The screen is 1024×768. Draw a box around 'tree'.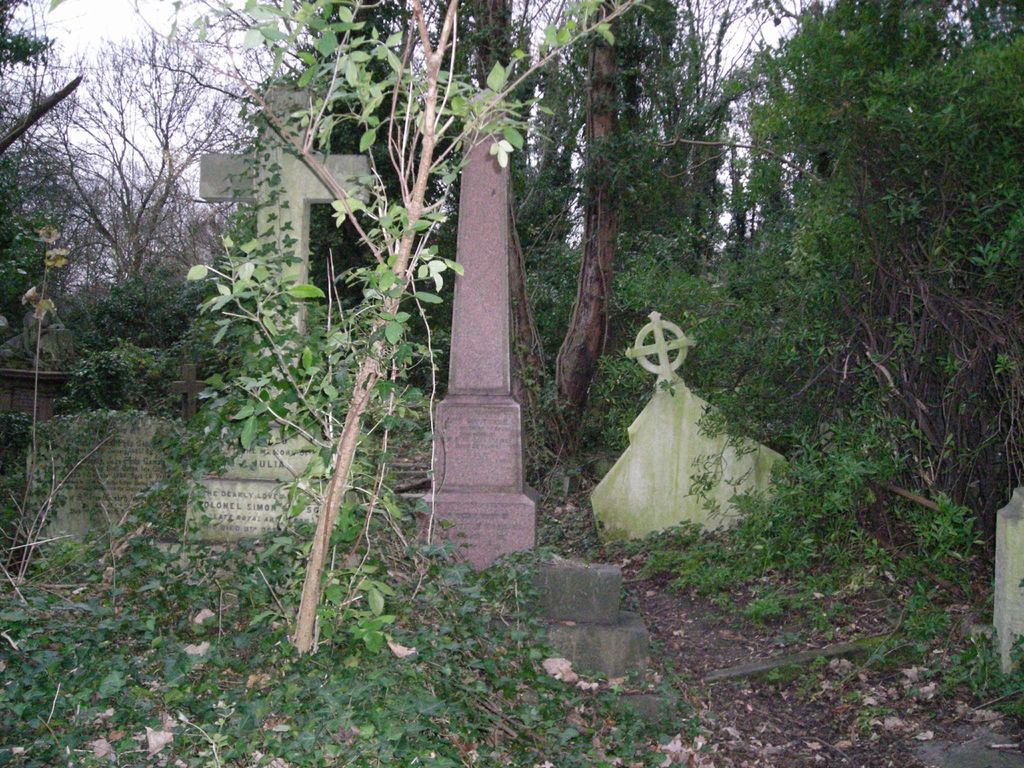
box=[0, 0, 82, 367].
